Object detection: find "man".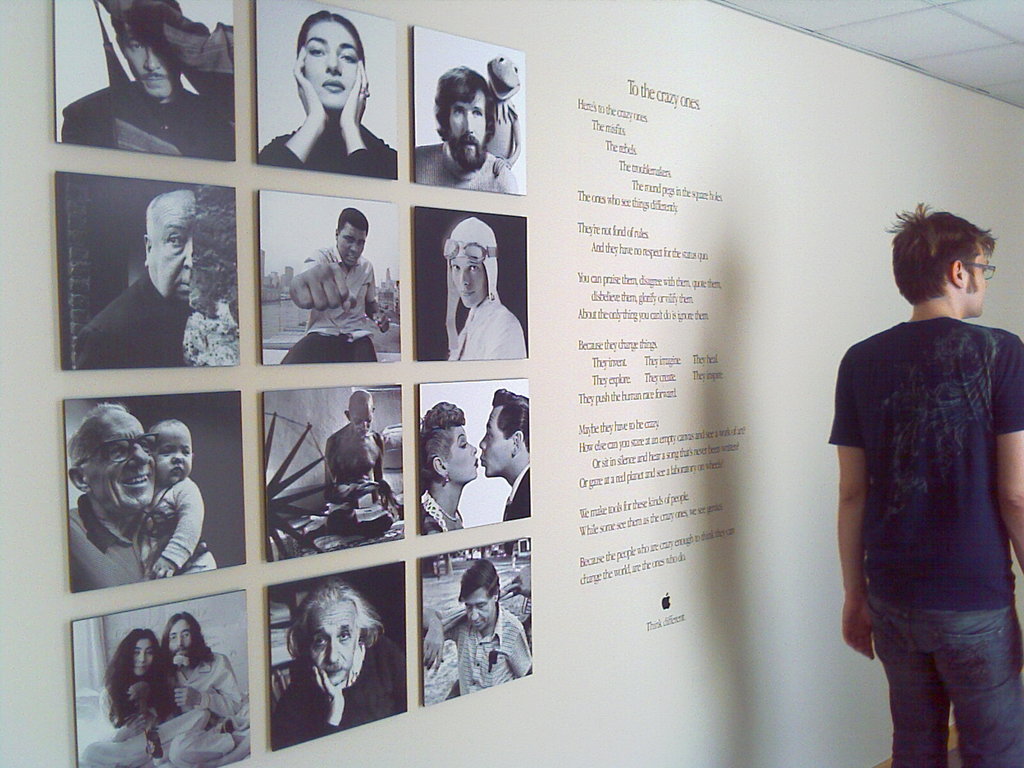
x1=278 y1=579 x2=408 y2=755.
